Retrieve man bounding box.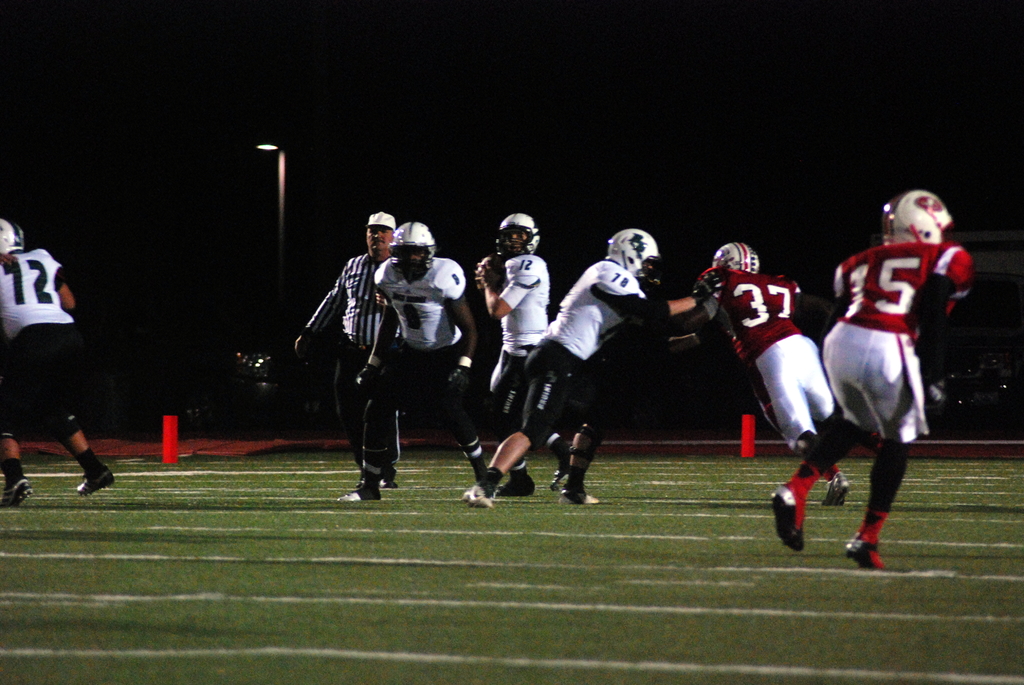
Bounding box: crop(472, 212, 570, 496).
